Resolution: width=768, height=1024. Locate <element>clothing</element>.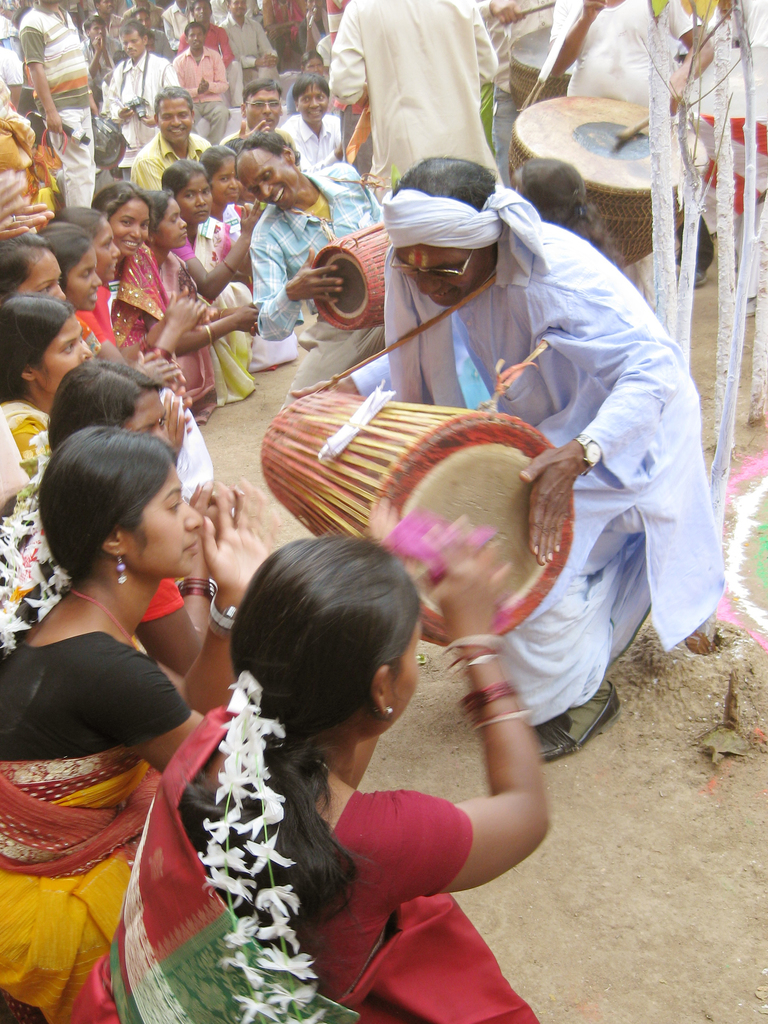
548 0 683 145.
